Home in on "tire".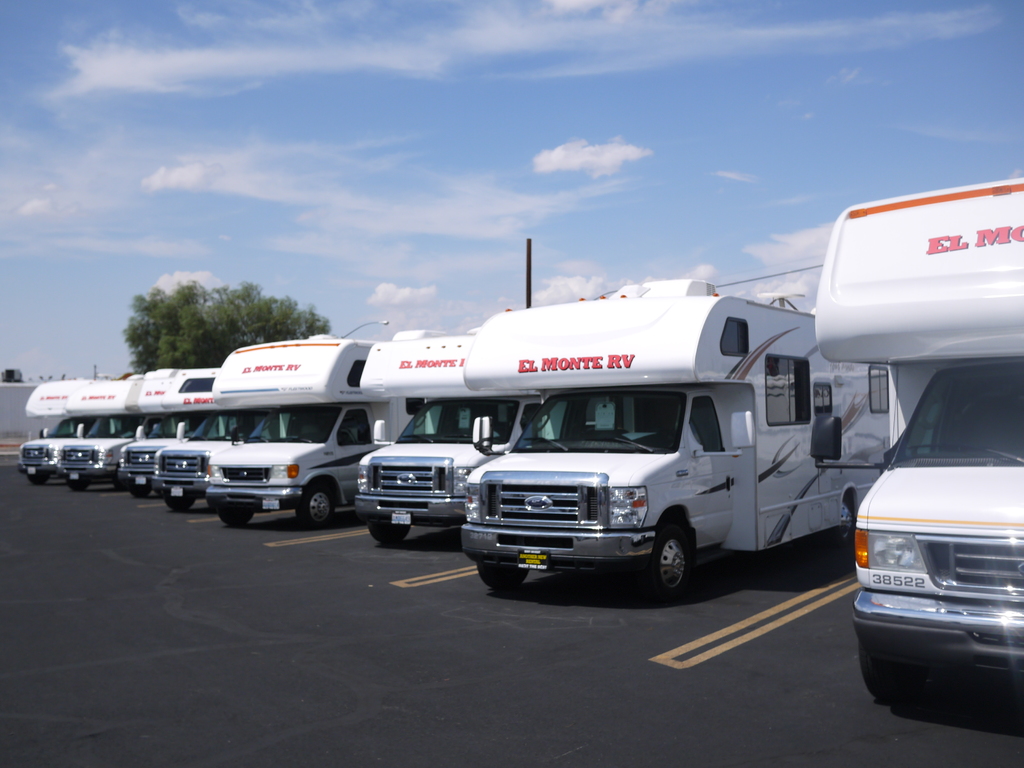
Homed in at {"x1": 127, "y1": 486, "x2": 156, "y2": 498}.
